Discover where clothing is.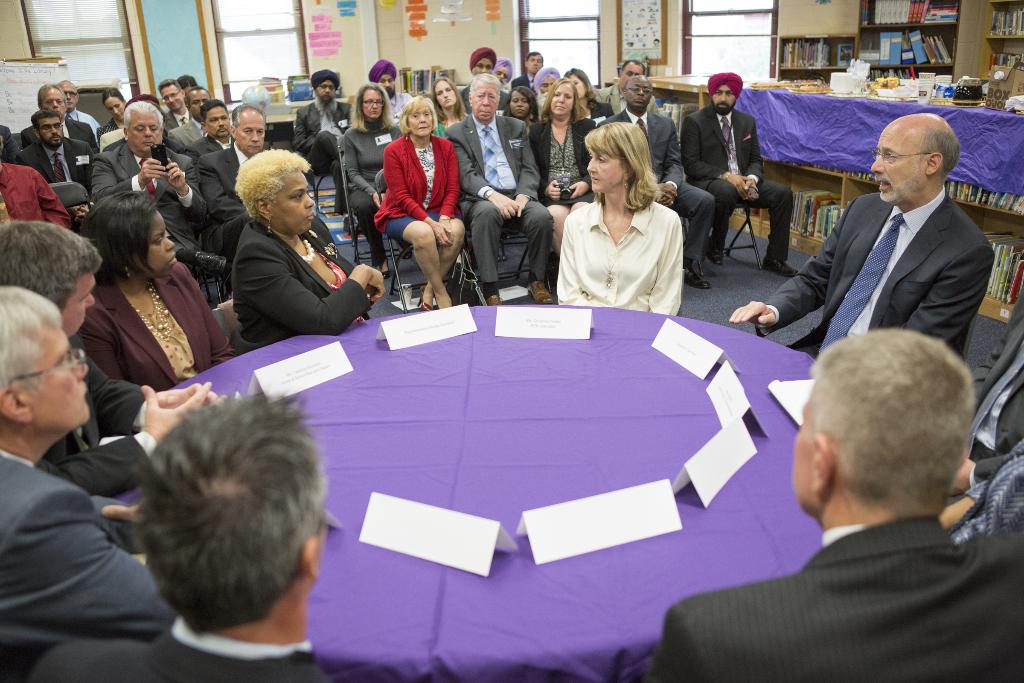
Discovered at left=68, top=104, right=100, bottom=146.
